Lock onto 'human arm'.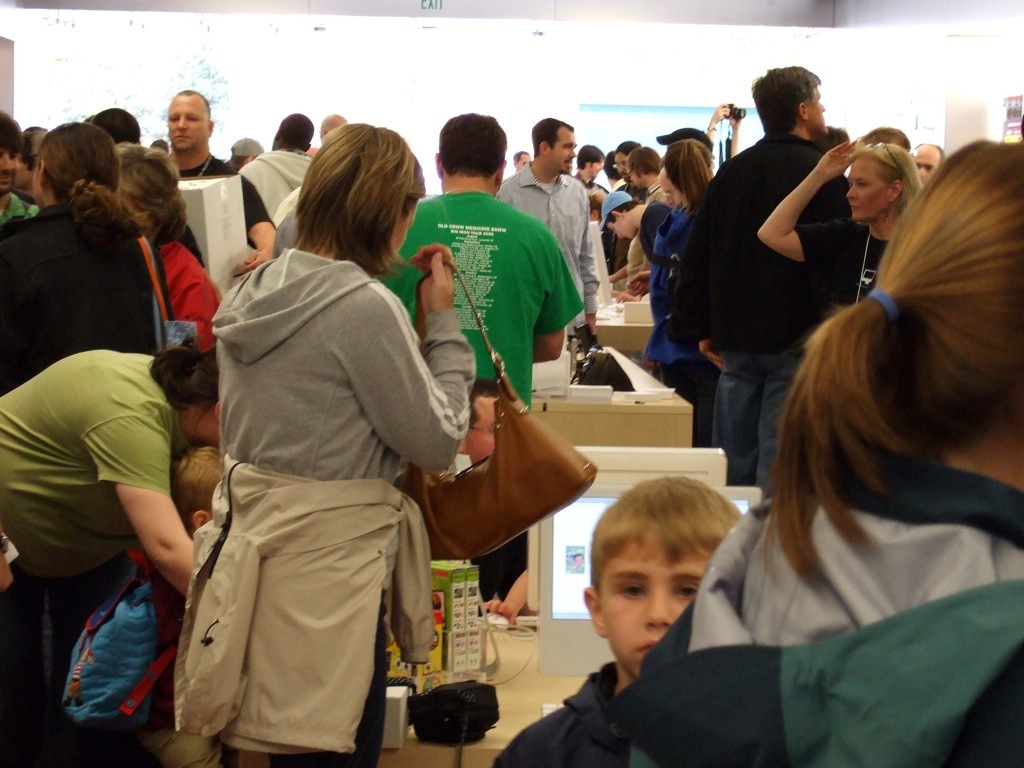
Locked: [771, 148, 861, 272].
